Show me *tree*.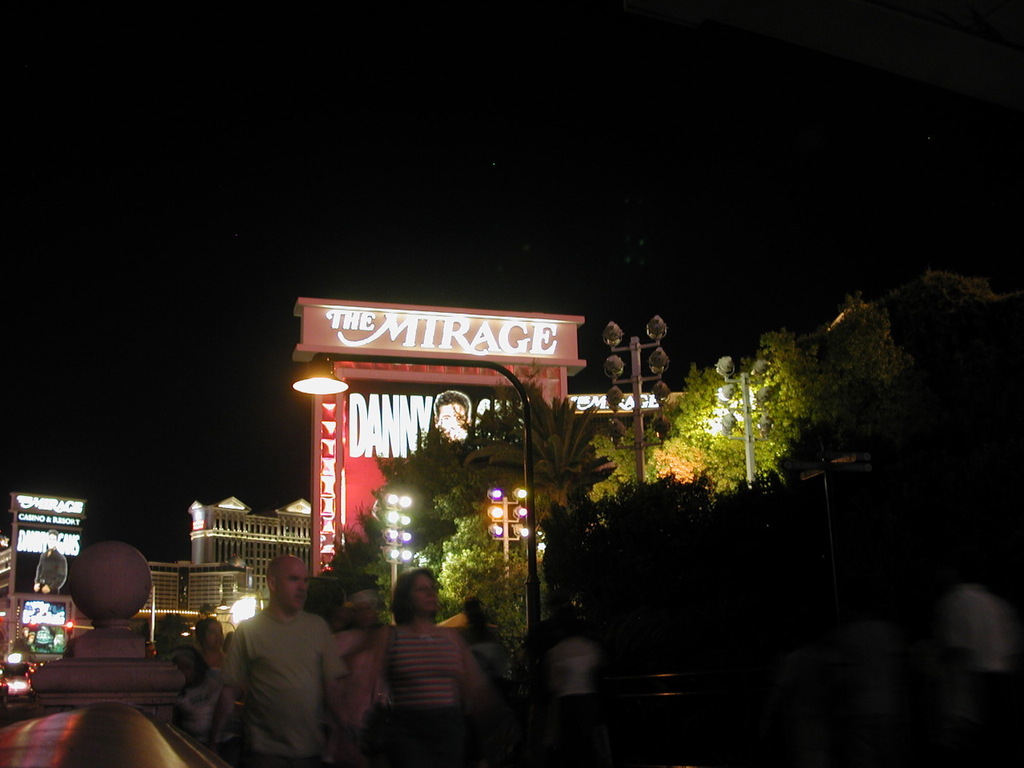
*tree* is here: 571,472,786,691.
